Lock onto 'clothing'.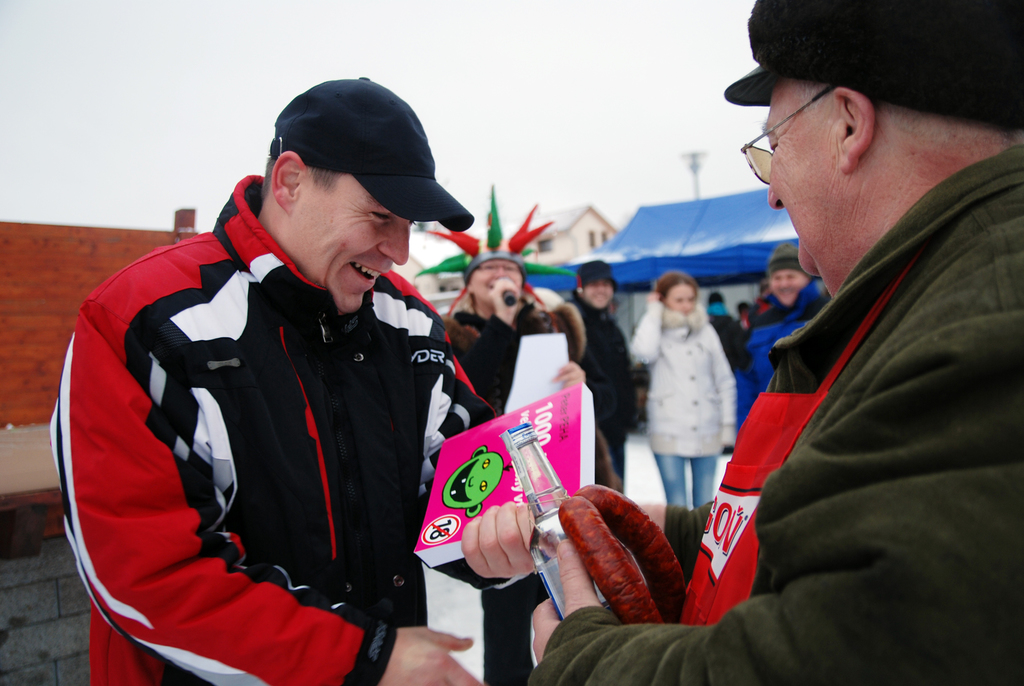
Locked: <box>524,141,1023,685</box>.
